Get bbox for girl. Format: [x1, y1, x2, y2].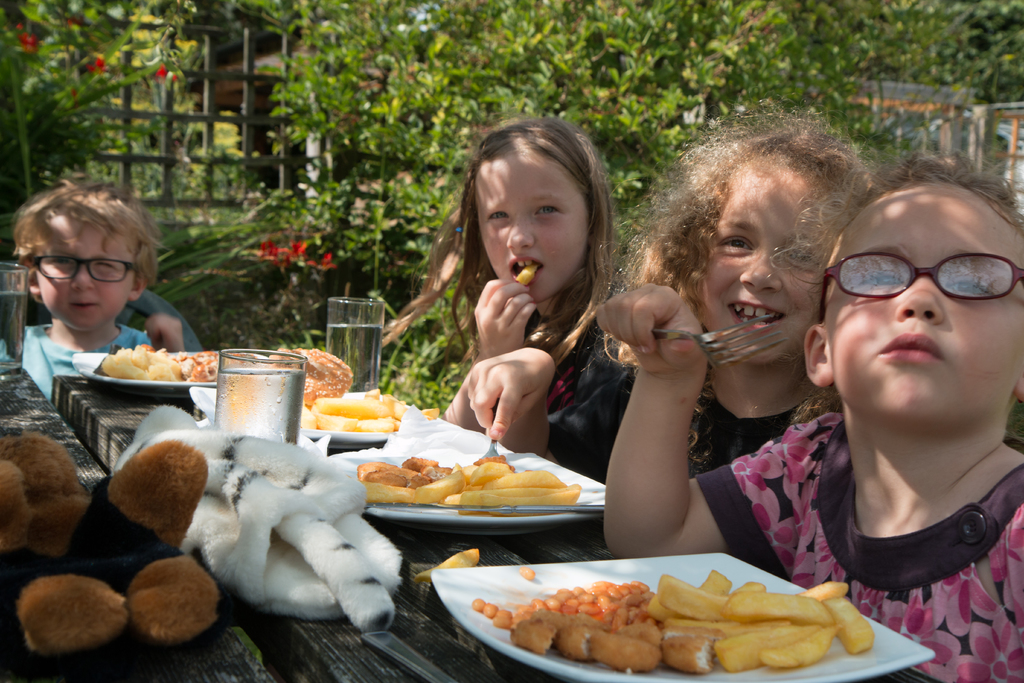
[381, 110, 643, 484].
